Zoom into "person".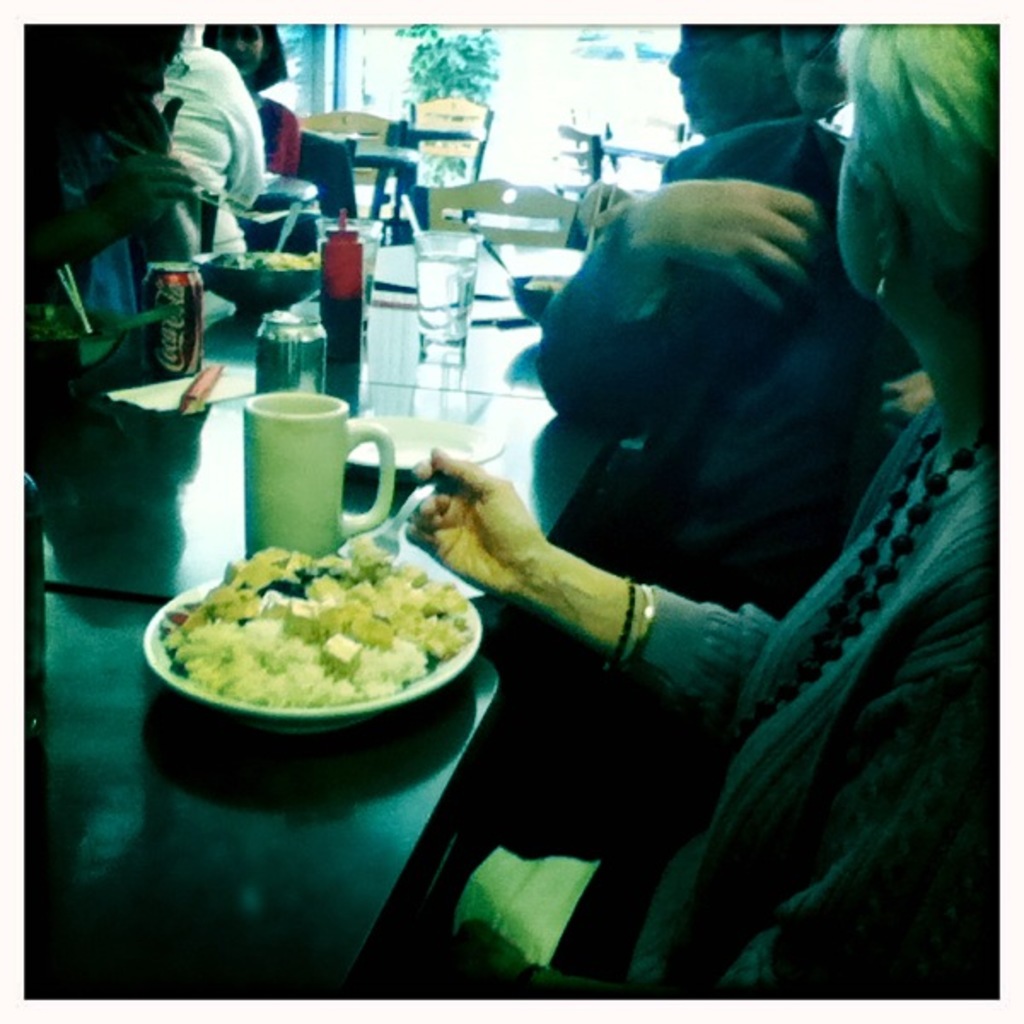
Zoom target: (172, 0, 326, 254).
